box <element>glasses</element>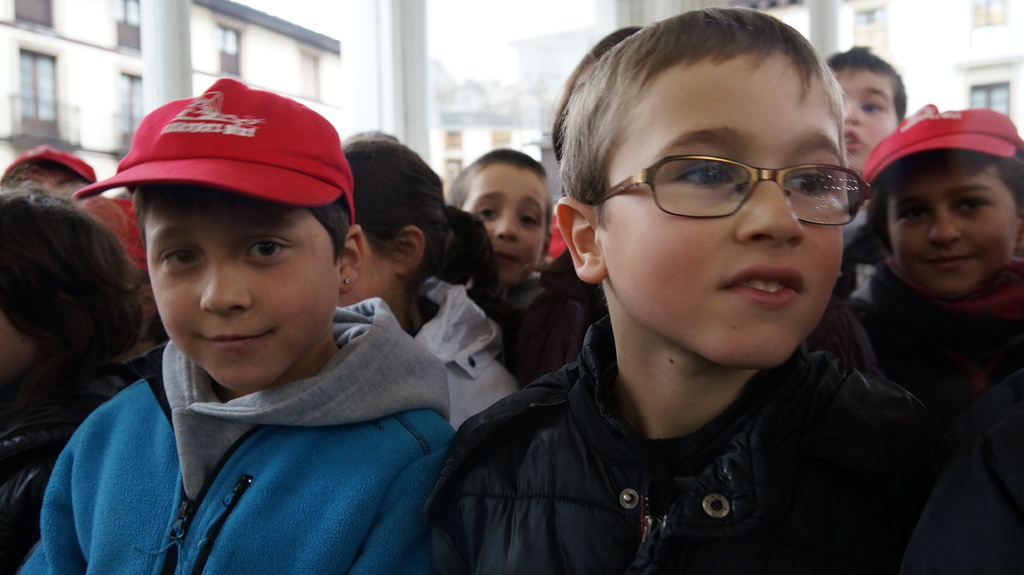
locate(600, 134, 873, 219)
